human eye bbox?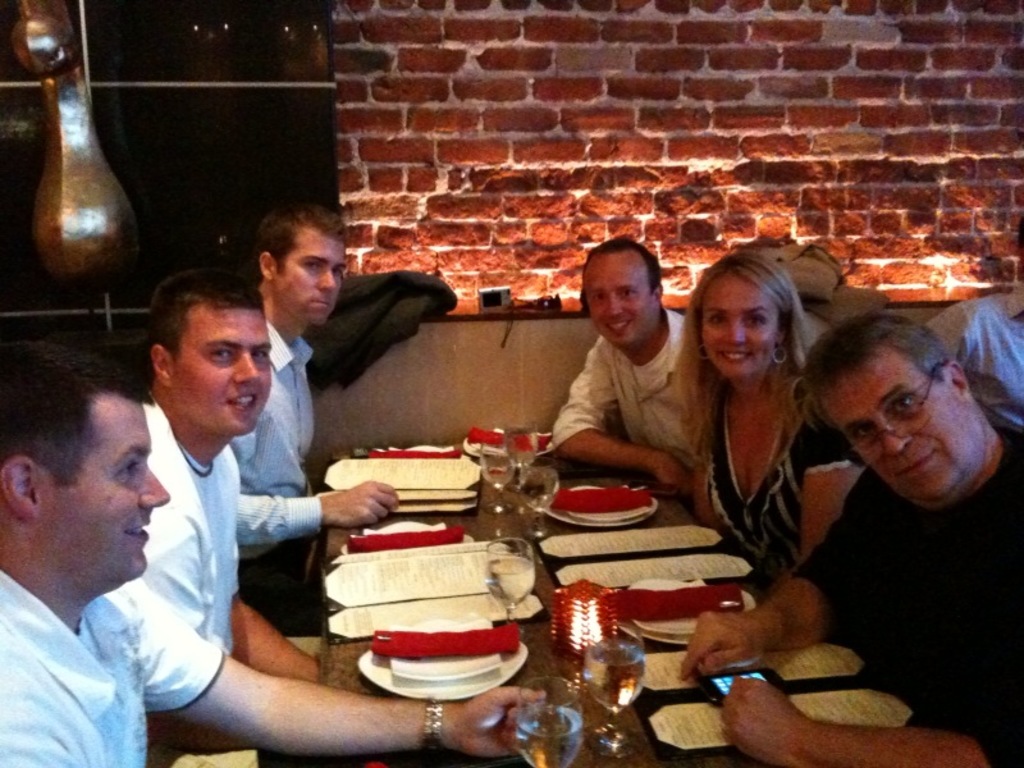
bbox=(207, 342, 232, 362)
